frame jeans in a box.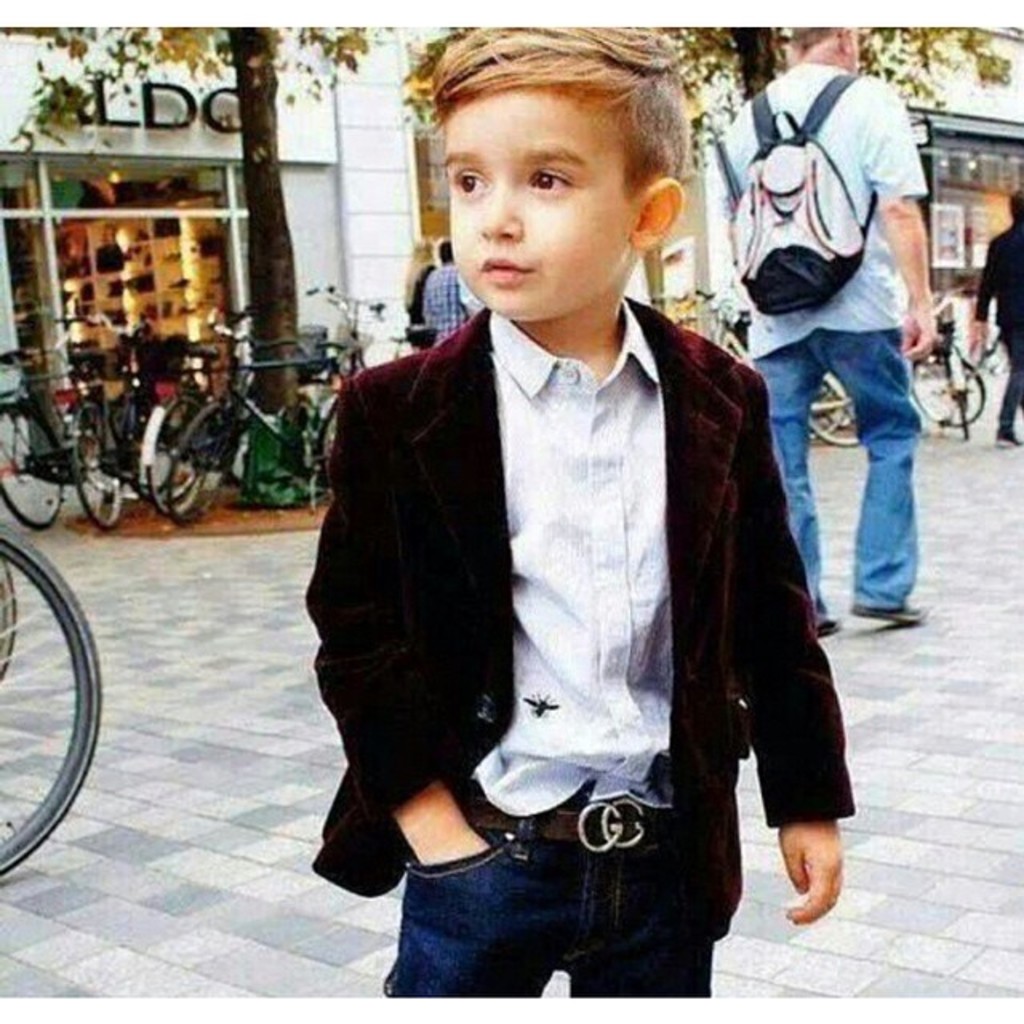
region(746, 333, 931, 621).
